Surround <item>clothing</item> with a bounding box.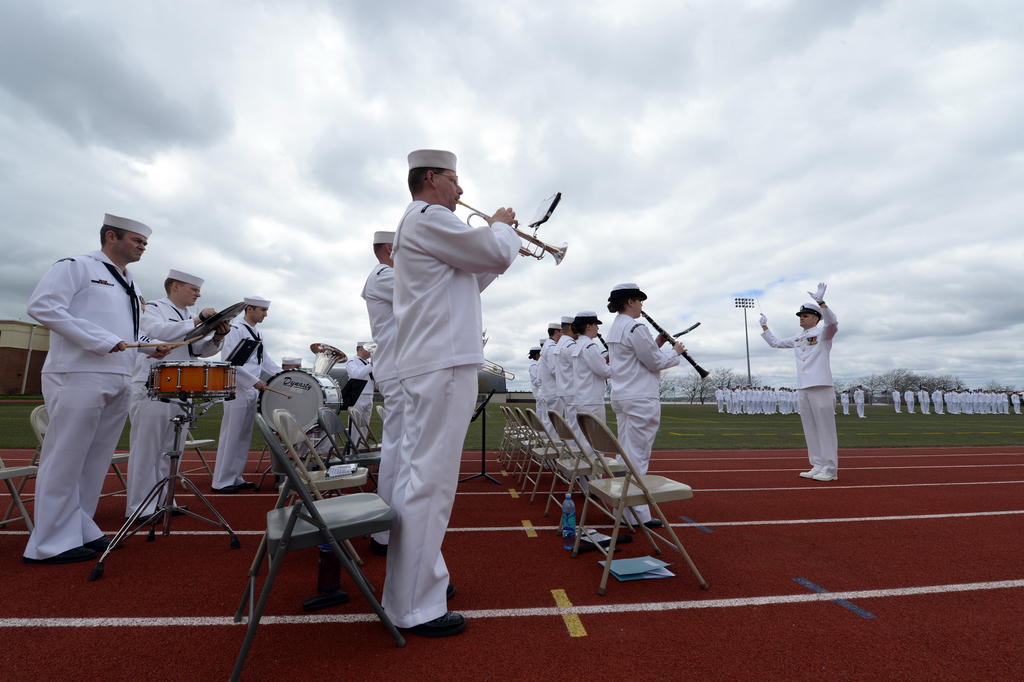
{"left": 342, "top": 355, "right": 372, "bottom": 454}.
